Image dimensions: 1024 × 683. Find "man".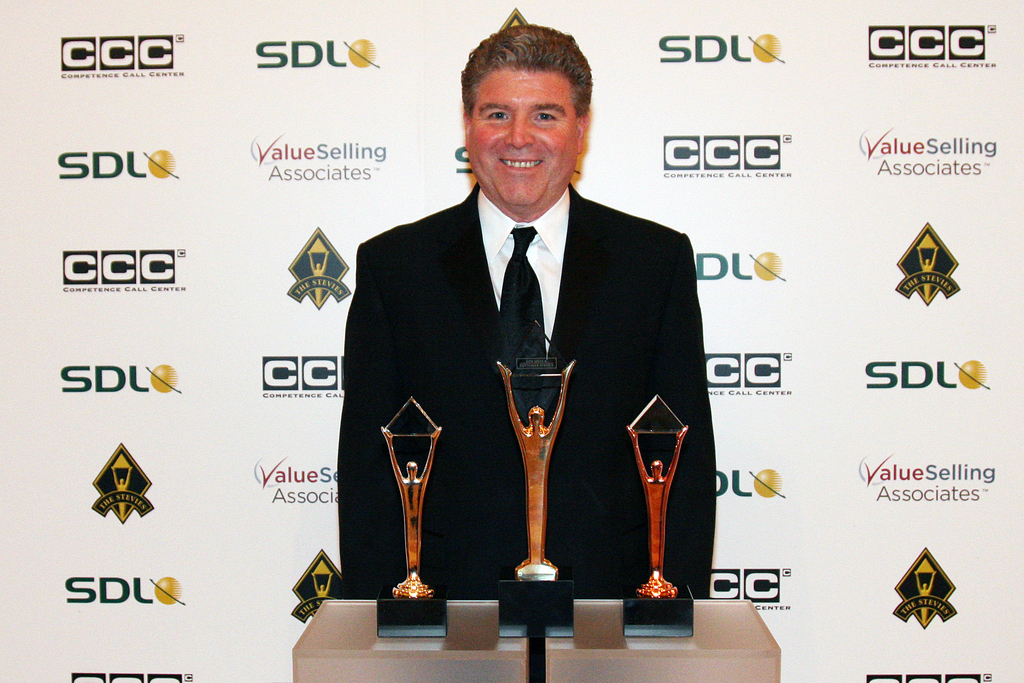
select_region(330, 58, 698, 611).
